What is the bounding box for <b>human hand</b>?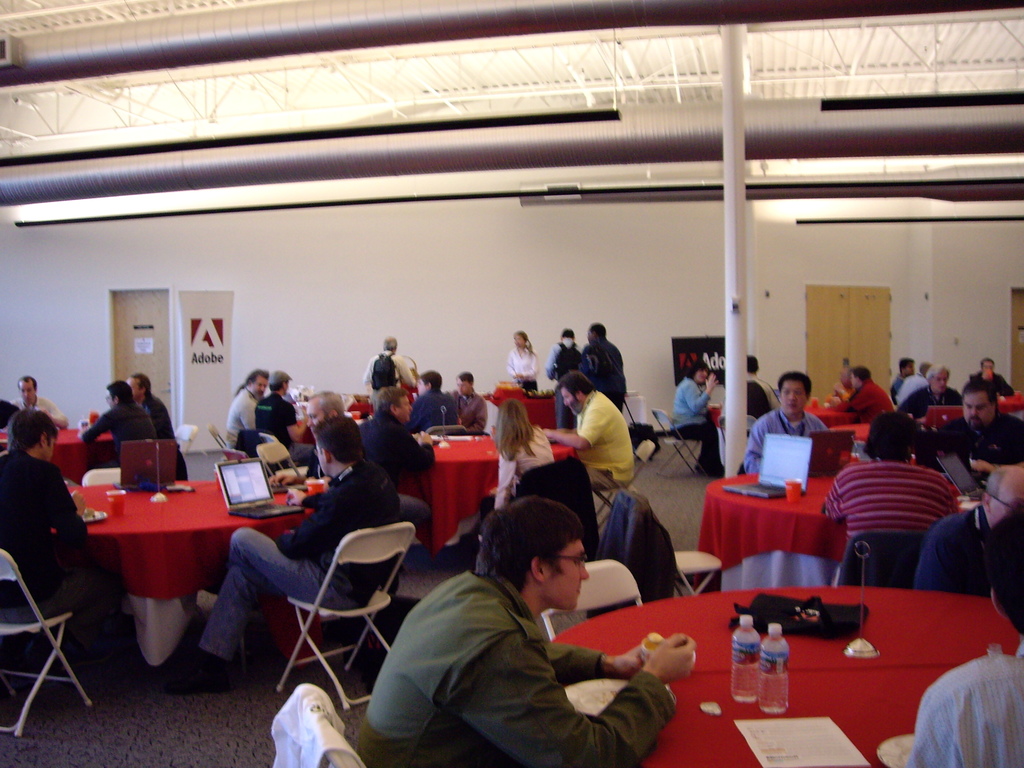
703, 373, 719, 392.
